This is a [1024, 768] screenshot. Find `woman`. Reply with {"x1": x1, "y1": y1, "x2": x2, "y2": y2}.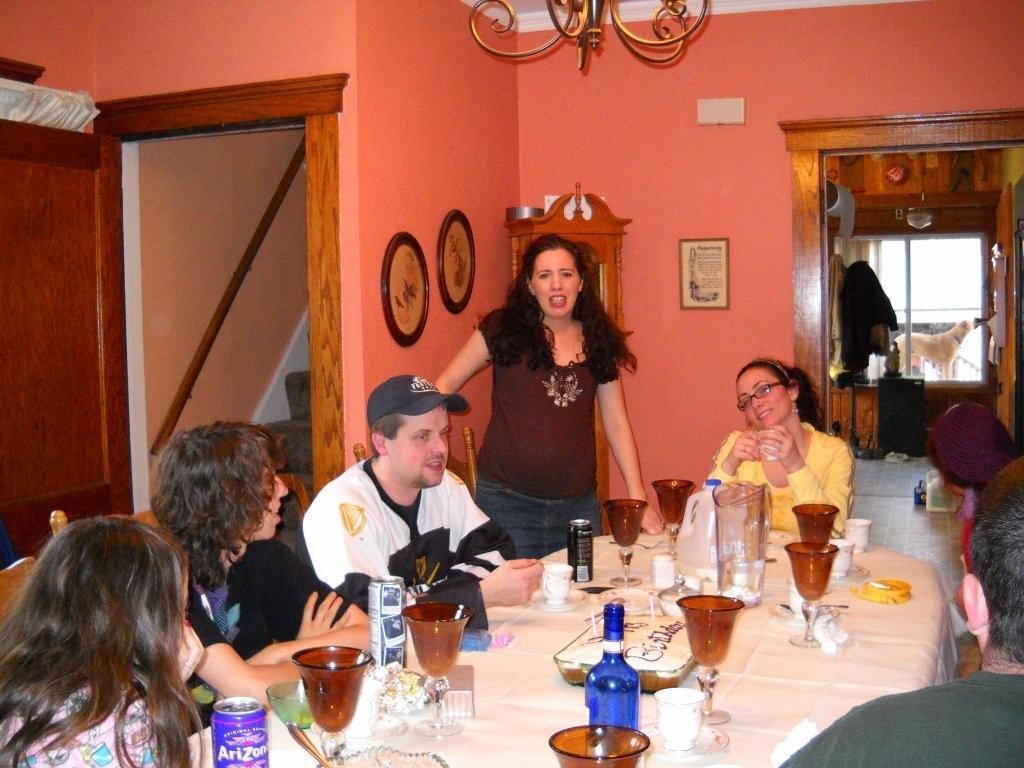
{"x1": 456, "y1": 218, "x2": 654, "y2": 604}.
